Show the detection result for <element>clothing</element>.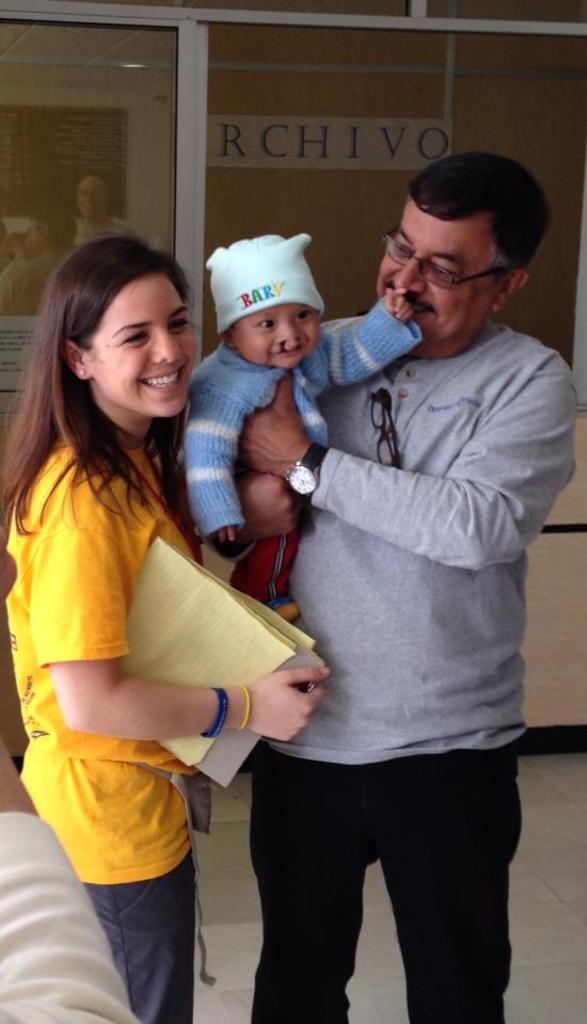
pyautogui.locateOnScreen(174, 284, 408, 593).
